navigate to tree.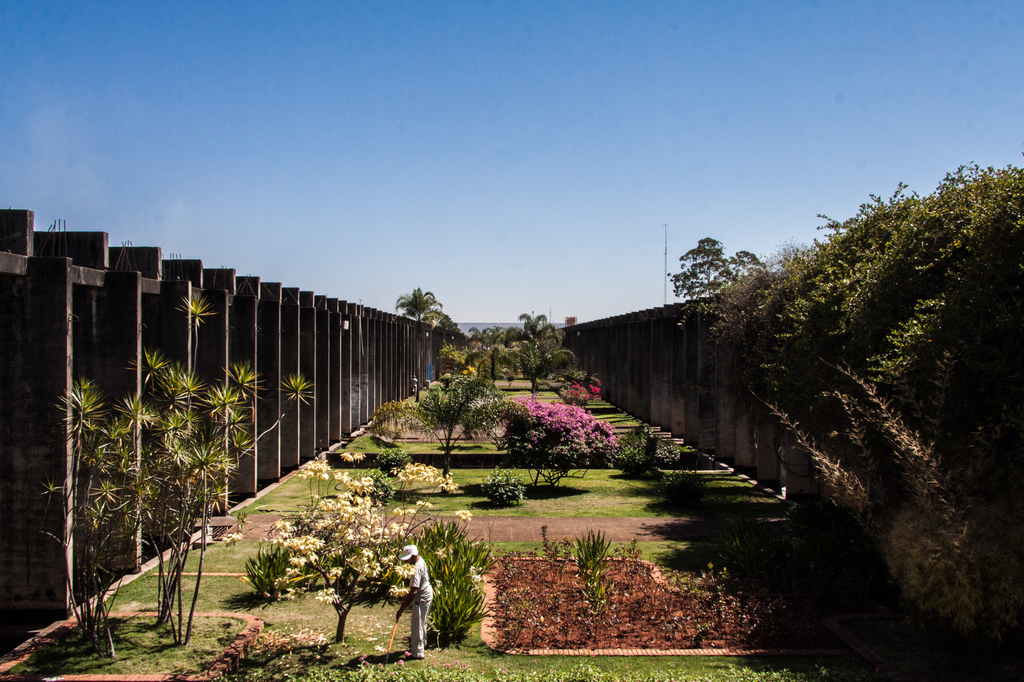
Navigation target: (left=369, top=367, right=514, bottom=482).
